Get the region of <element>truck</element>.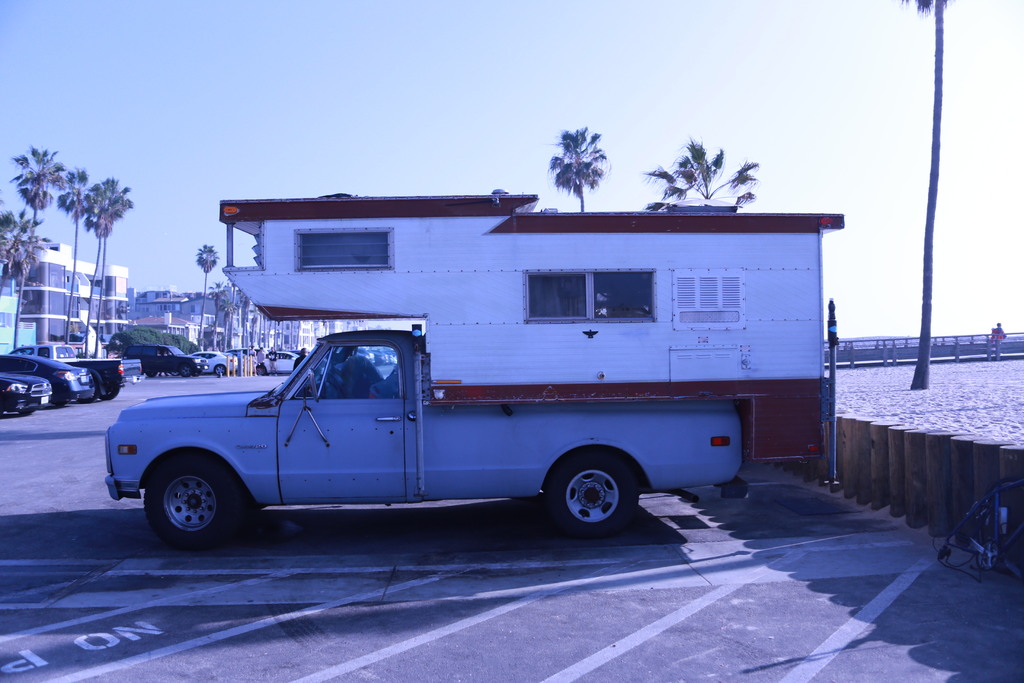
BBox(112, 239, 808, 565).
